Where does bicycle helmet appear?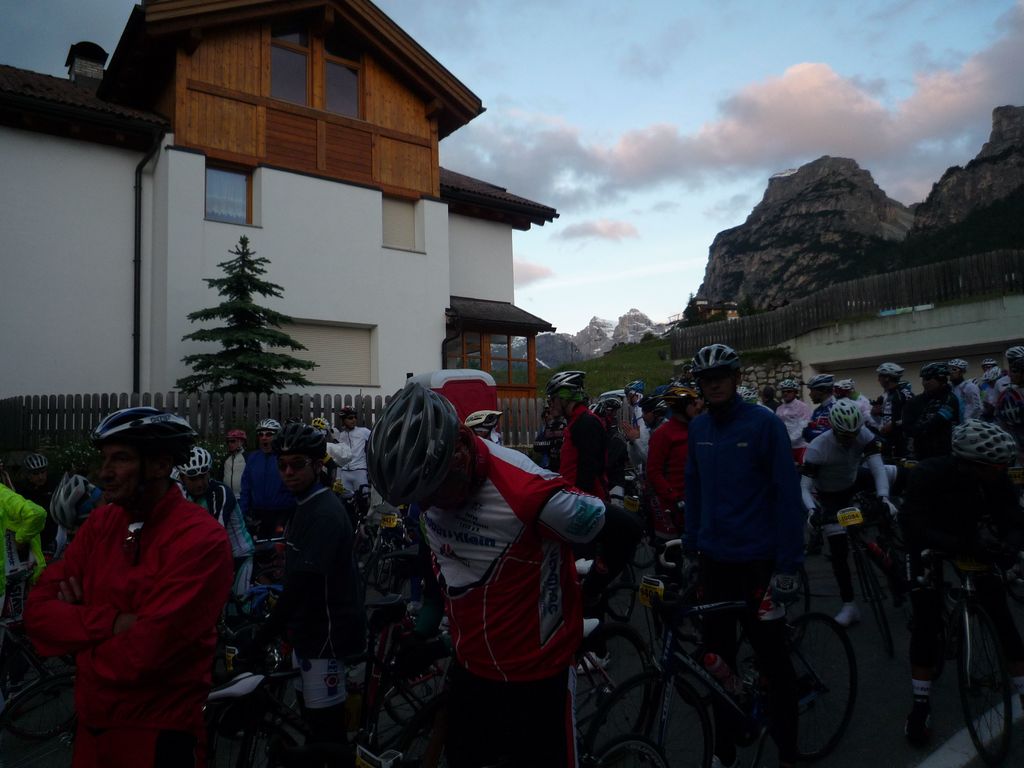
Appears at 276:420:329:456.
